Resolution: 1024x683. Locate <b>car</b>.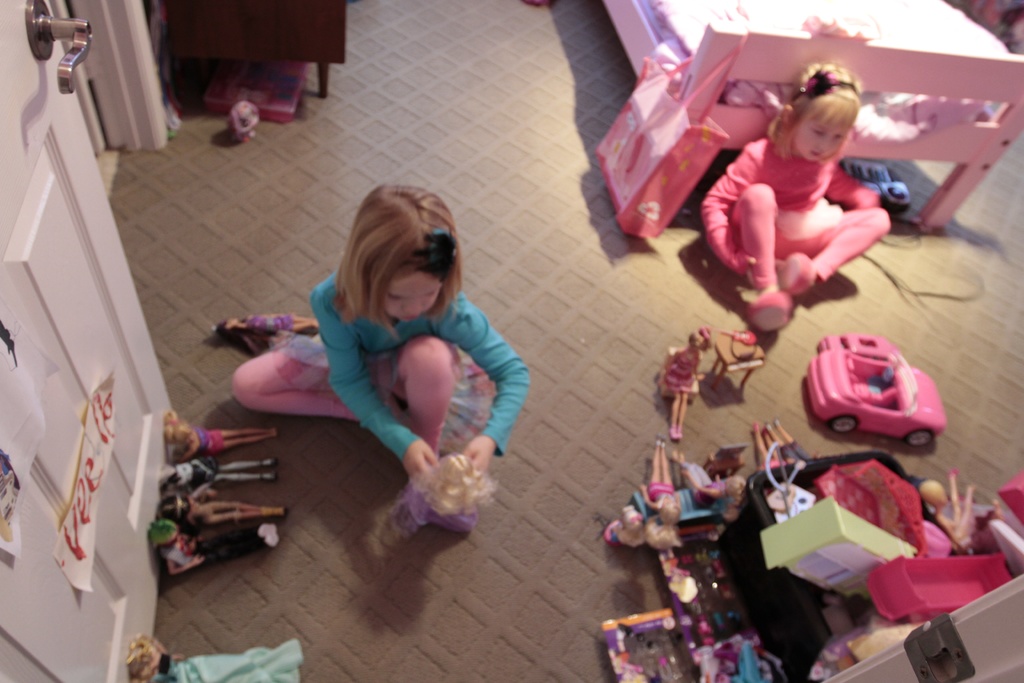
rect(805, 357, 945, 445).
